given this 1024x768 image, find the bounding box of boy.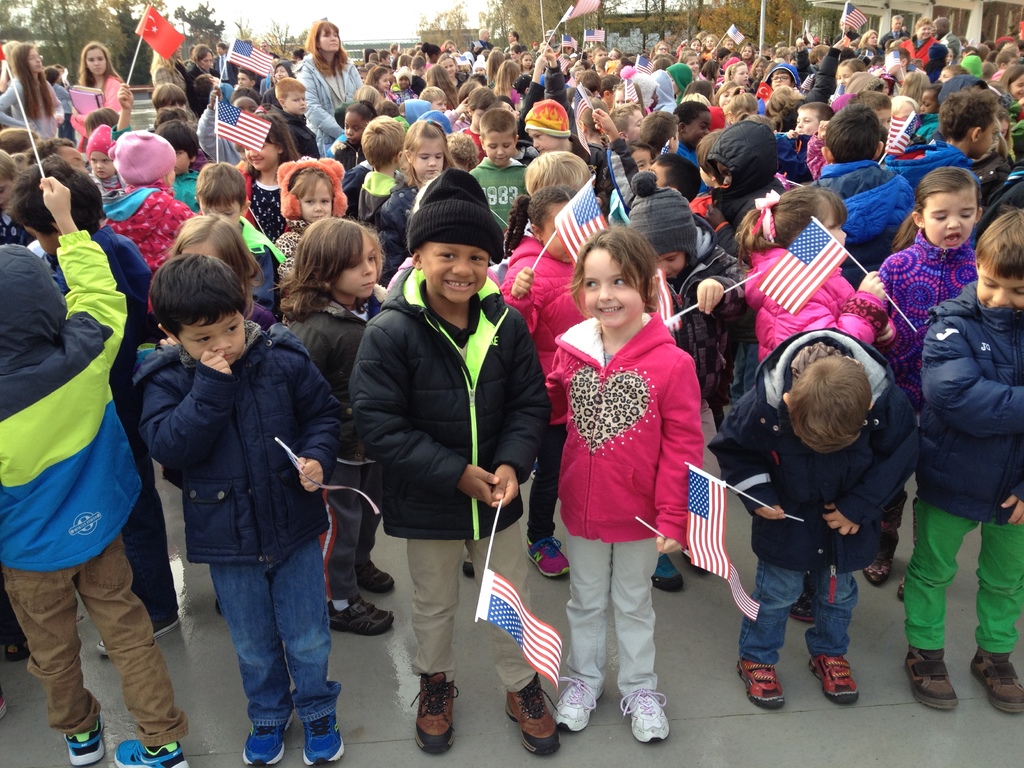
x1=234, y1=68, x2=259, y2=89.
